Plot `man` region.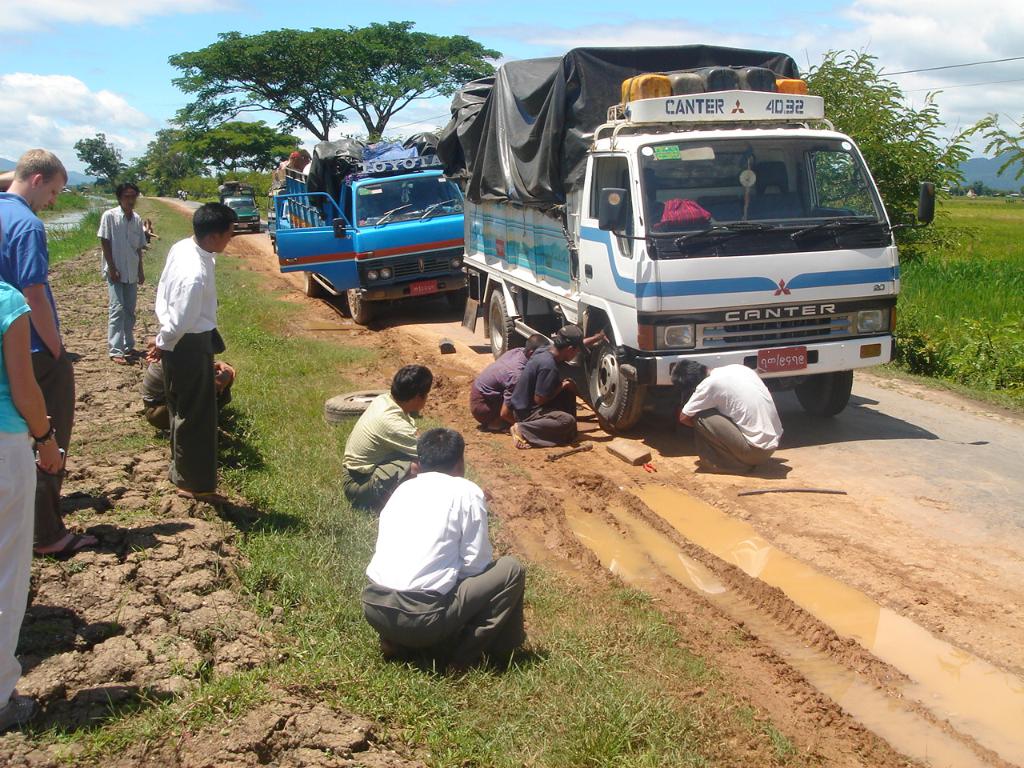
Plotted at 0:143:103:555.
